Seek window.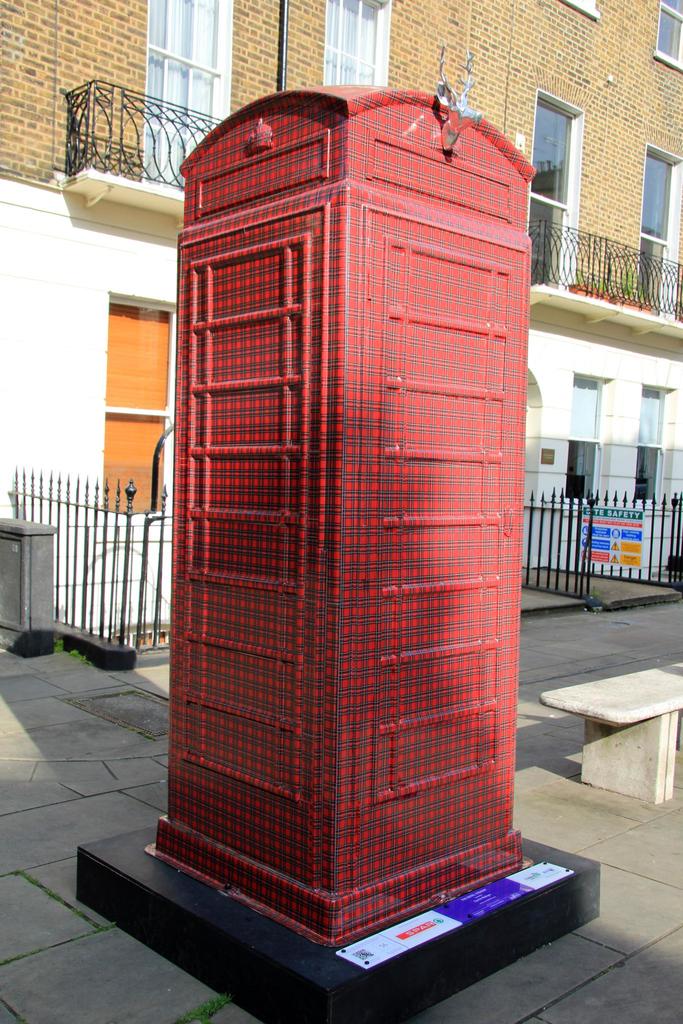
bbox=(631, 141, 682, 304).
